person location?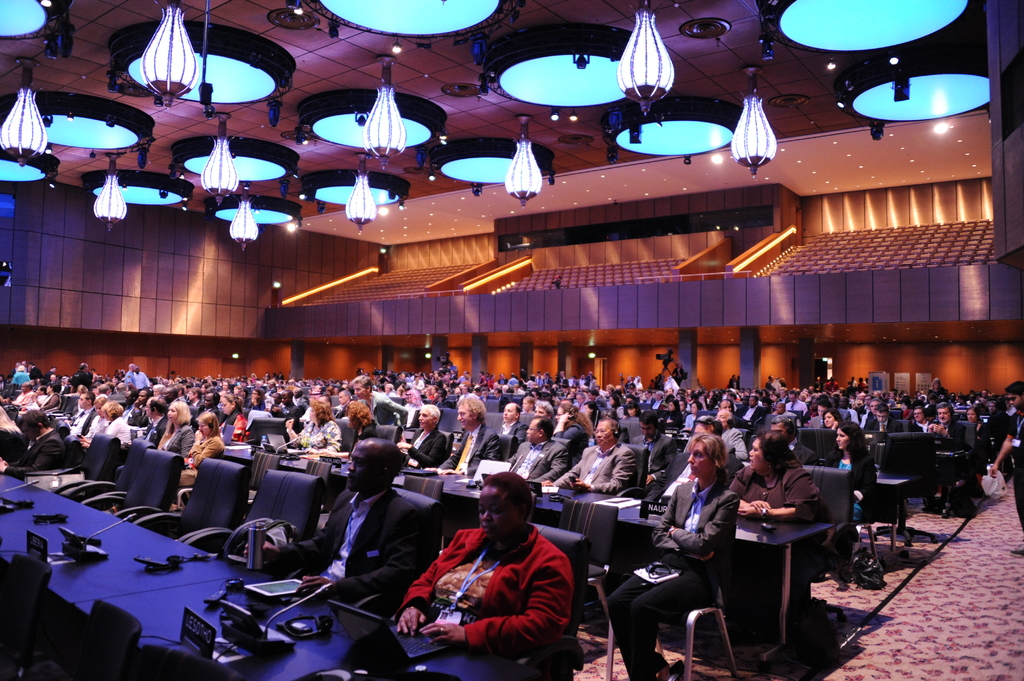
(x1=32, y1=385, x2=62, y2=414)
